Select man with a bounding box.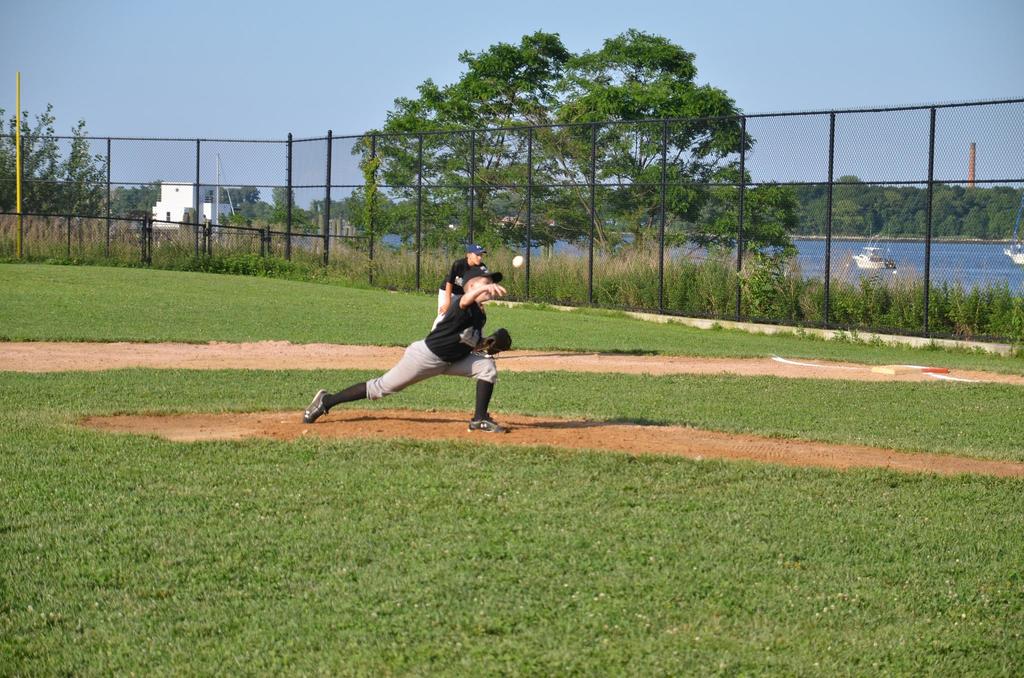
select_region(310, 256, 522, 438).
